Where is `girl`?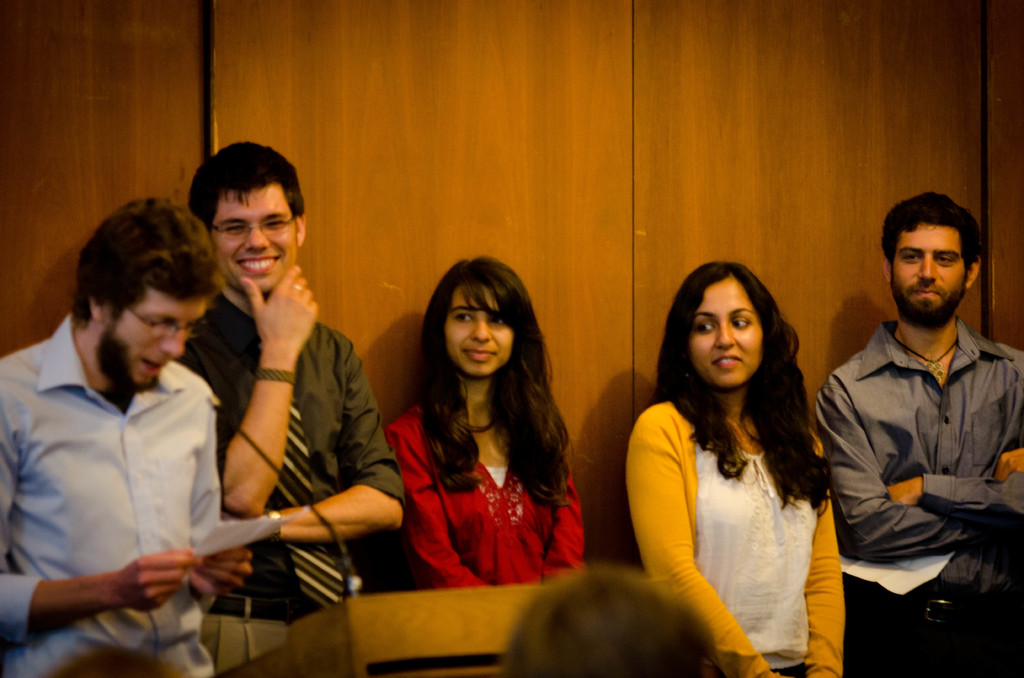
(383,251,587,590).
